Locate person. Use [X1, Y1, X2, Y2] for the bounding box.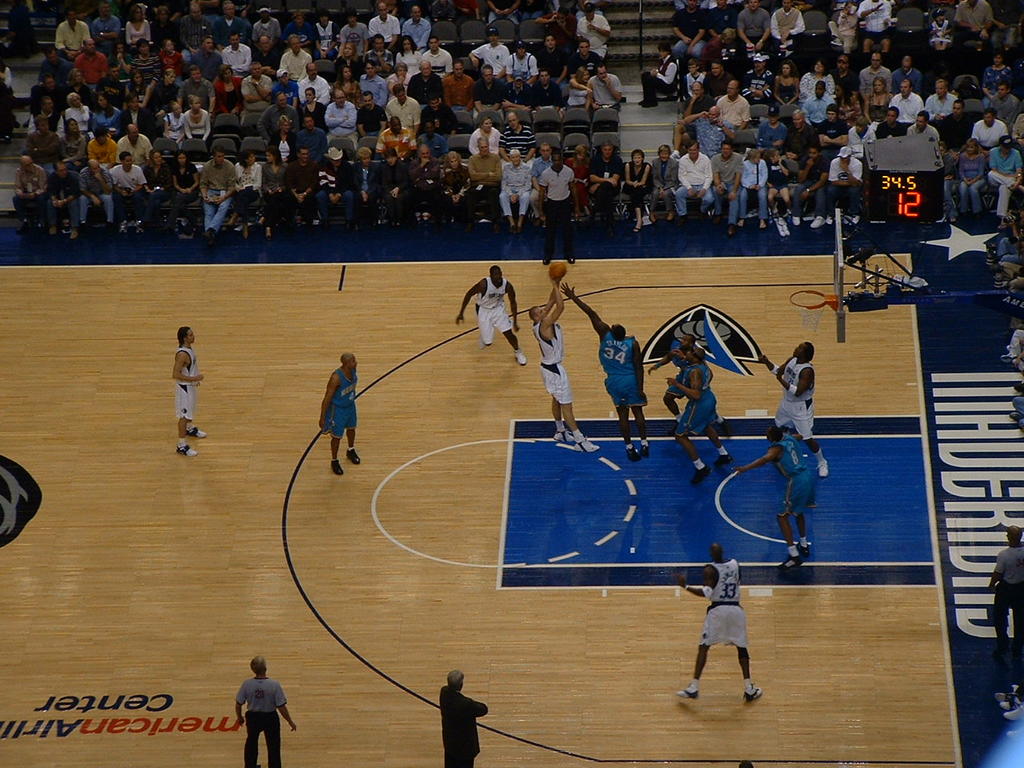
[332, 42, 362, 82].
